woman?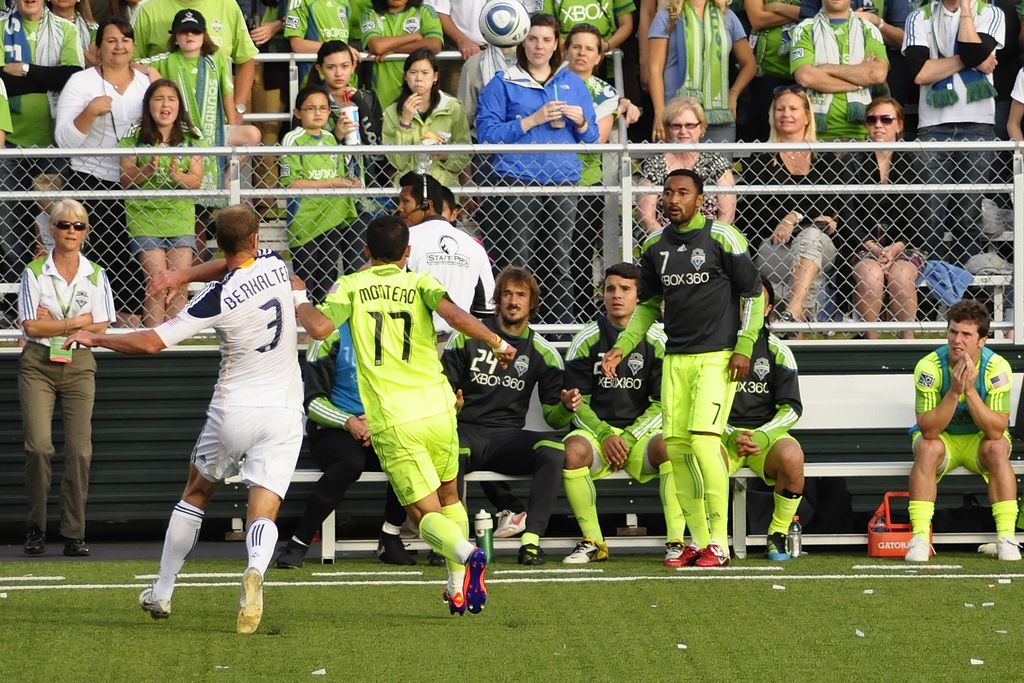
(left=478, top=7, right=606, bottom=340)
